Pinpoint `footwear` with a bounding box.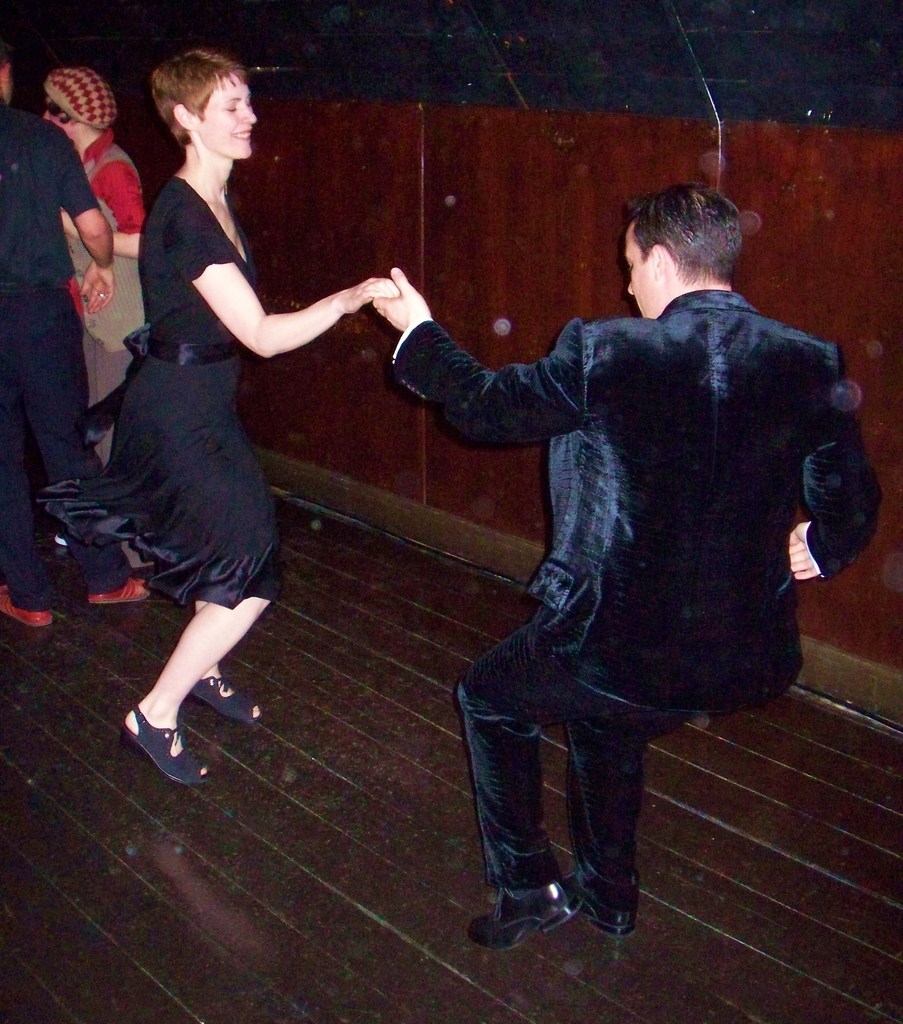
<box>114,701,209,783</box>.
